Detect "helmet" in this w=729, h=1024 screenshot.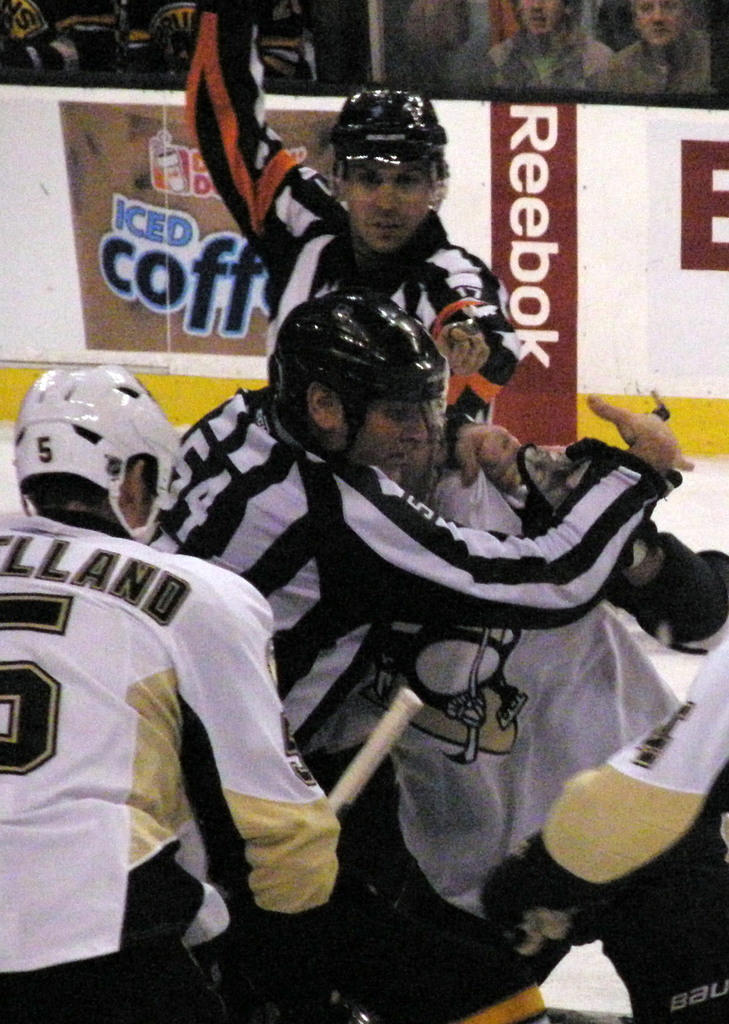
Detection: select_region(337, 87, 456, 268).
